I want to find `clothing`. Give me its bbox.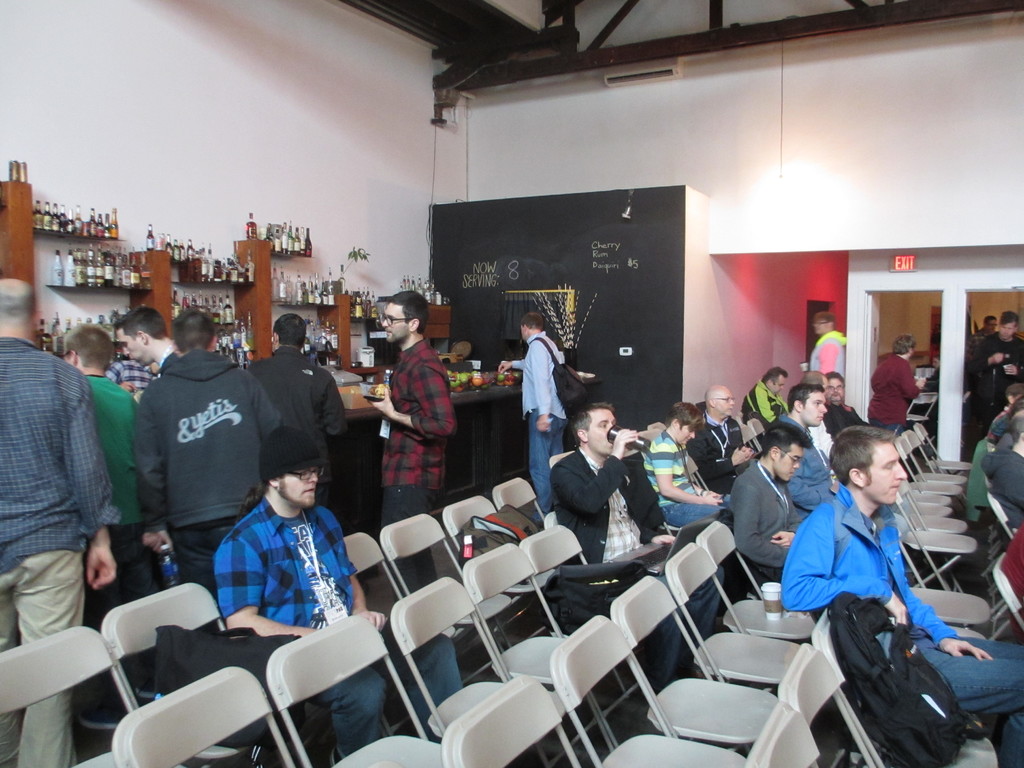
pyautogui.locateOnScreen(78, 380, 143, 521).
